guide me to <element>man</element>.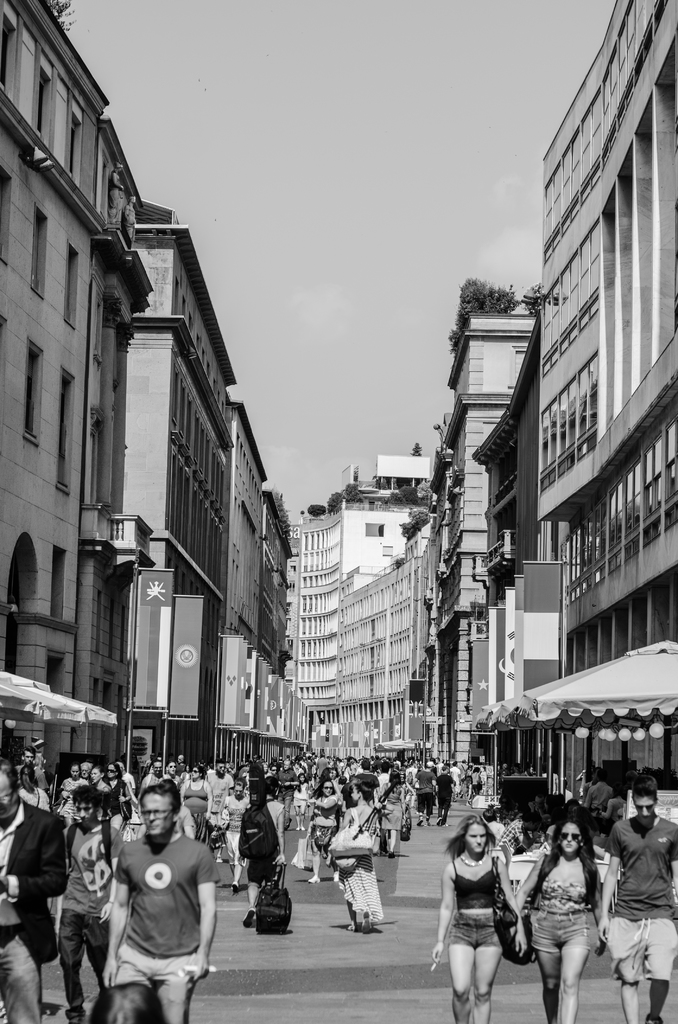
Guidance: Rect(58, 784, 129, 1023).
